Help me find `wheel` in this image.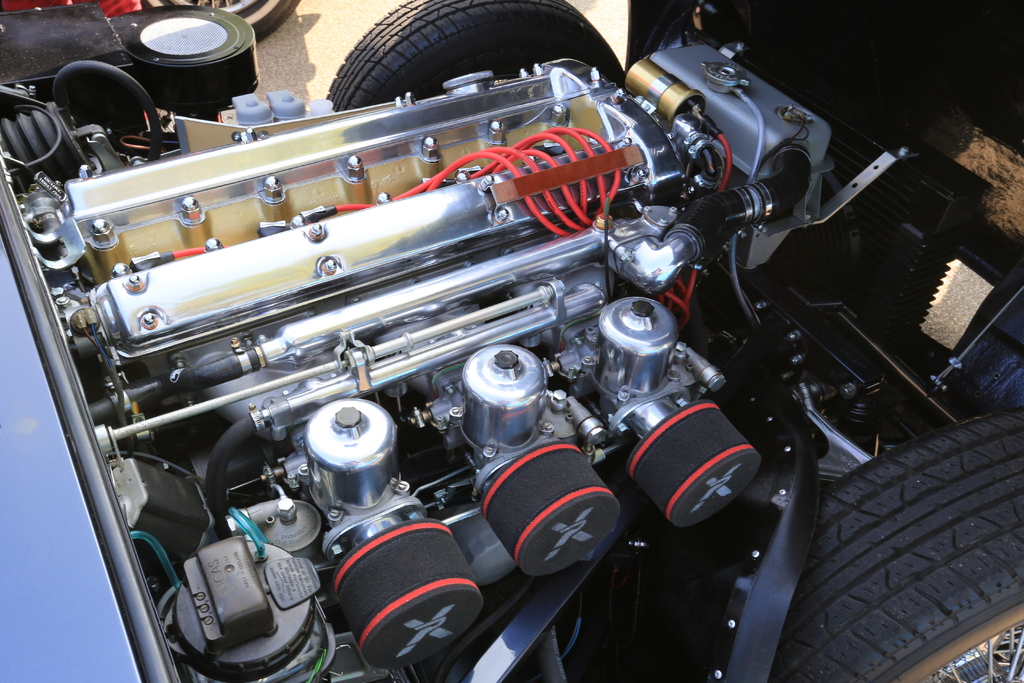
Found it: rect(760, 404, 1023, 682).
